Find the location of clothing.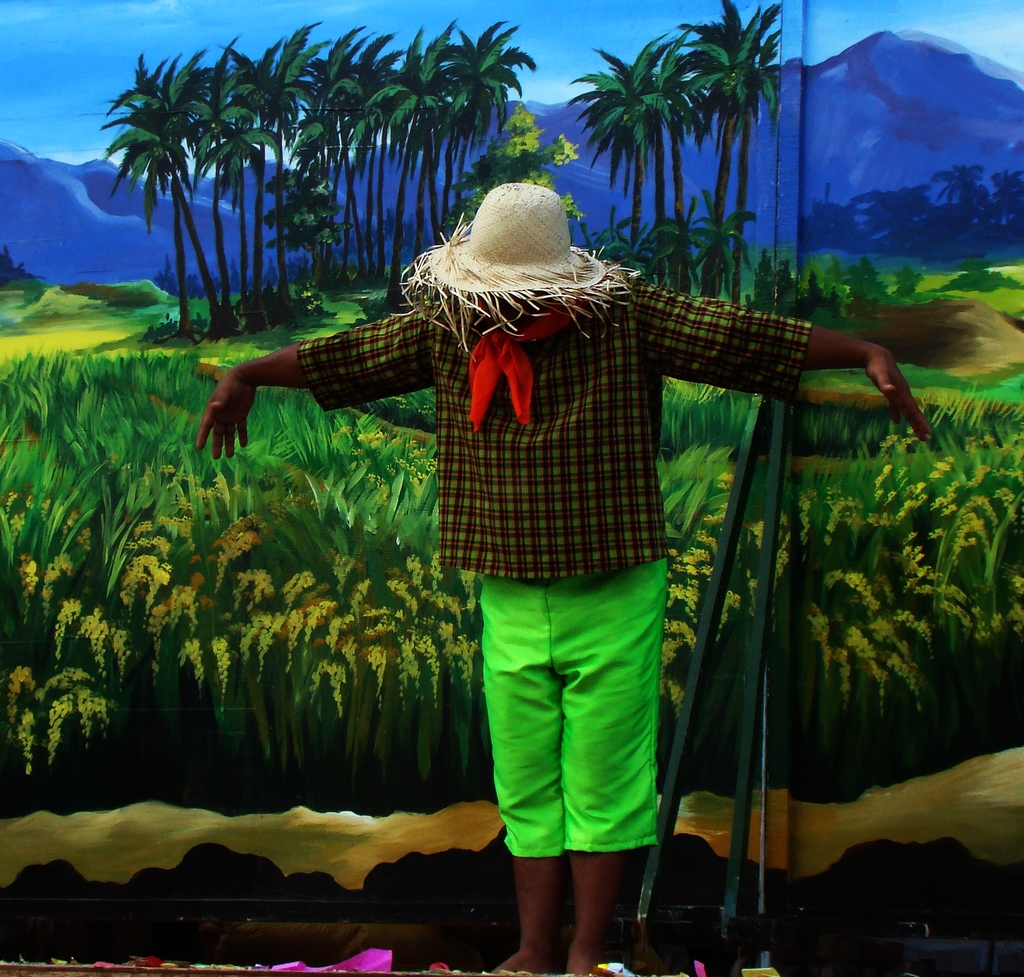
Location: {"left": 292, "top": 150, "right": 828, "bottom": 872}.
